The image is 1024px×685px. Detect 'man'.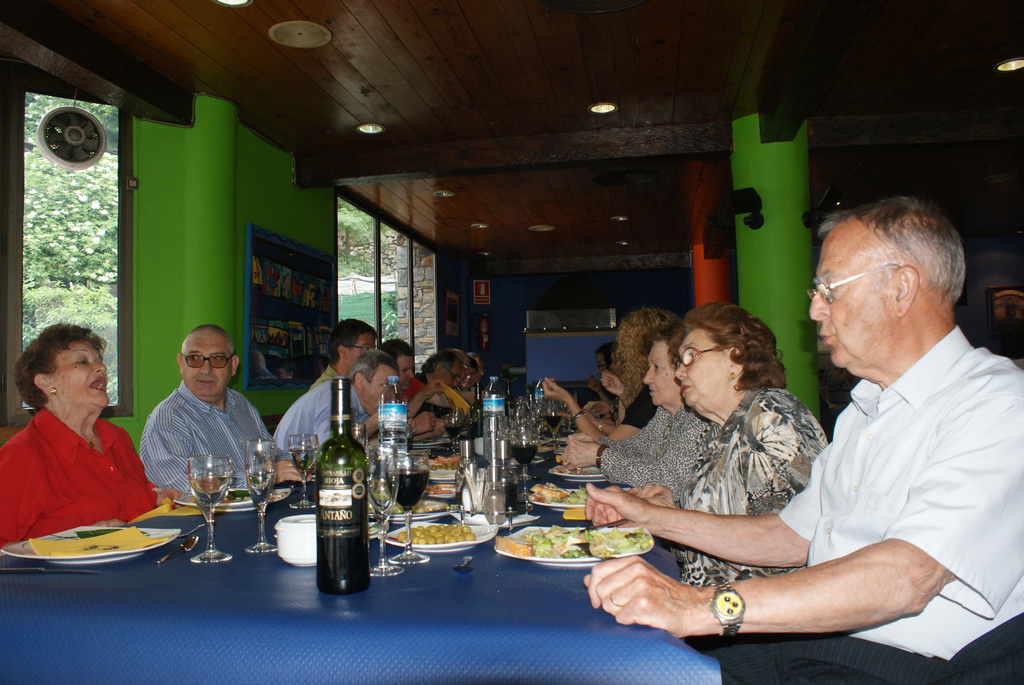
Detection: (273, 350, 401, 478).
